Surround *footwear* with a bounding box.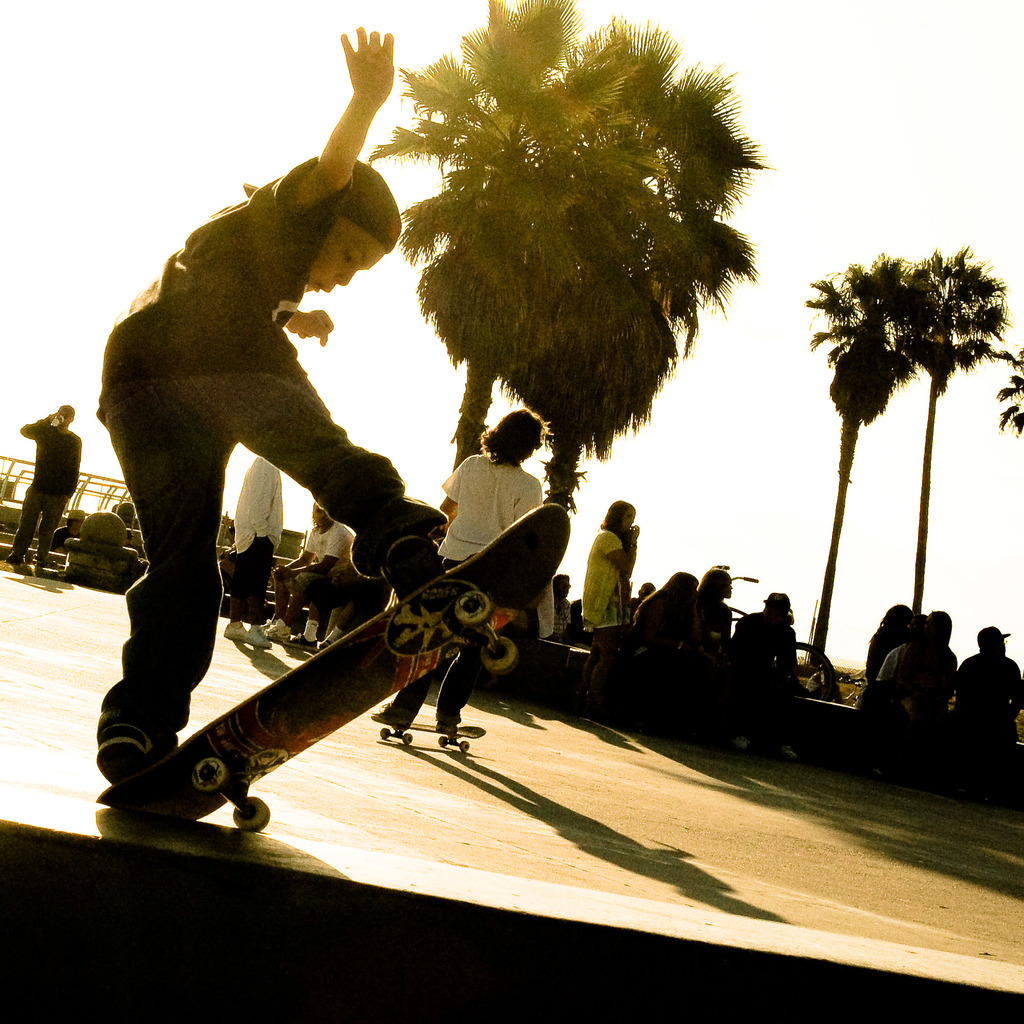
box(266, 621, 288, 641).
